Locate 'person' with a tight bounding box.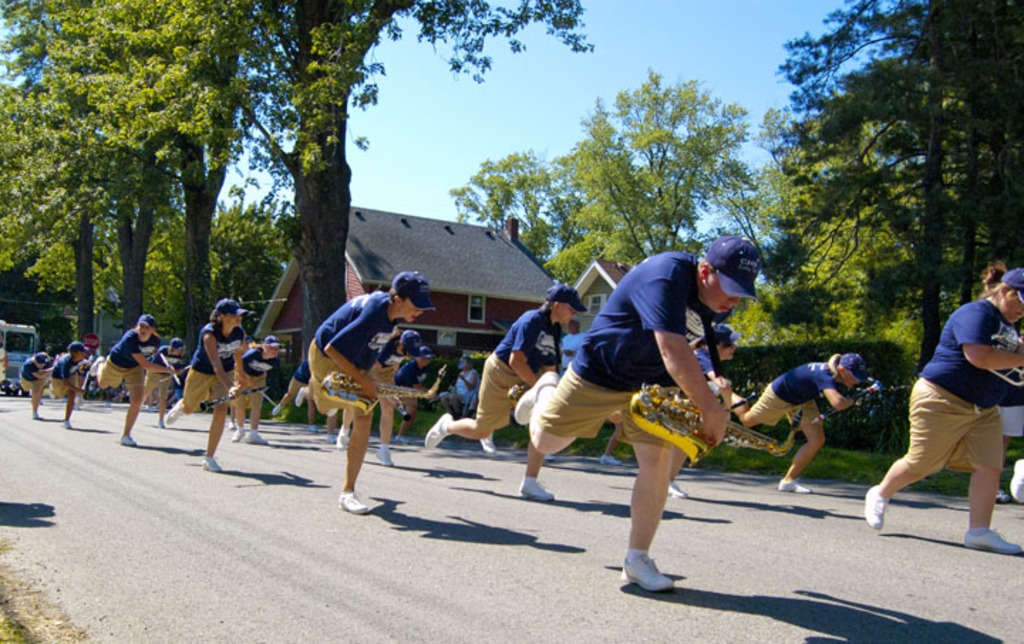
pyautogui.locateOnScreen(512, 235, 761, 589).
